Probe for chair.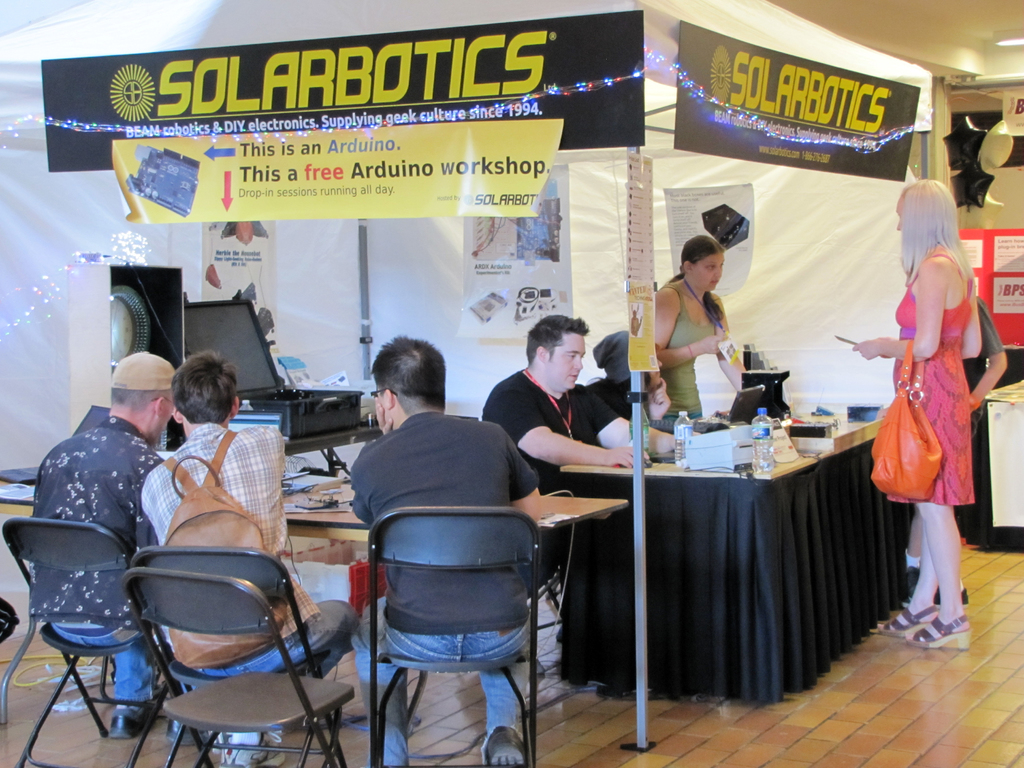
Probe result: [left=4, top=485, right=161, bottom=767].
